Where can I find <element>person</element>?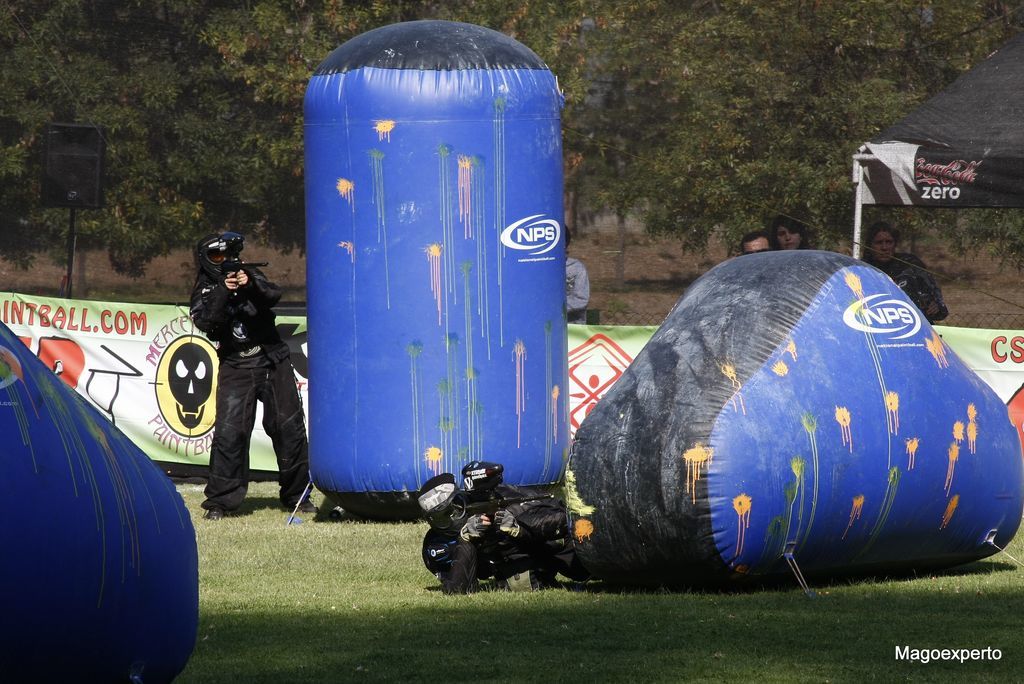
You can find it at 864,224,949,326.
